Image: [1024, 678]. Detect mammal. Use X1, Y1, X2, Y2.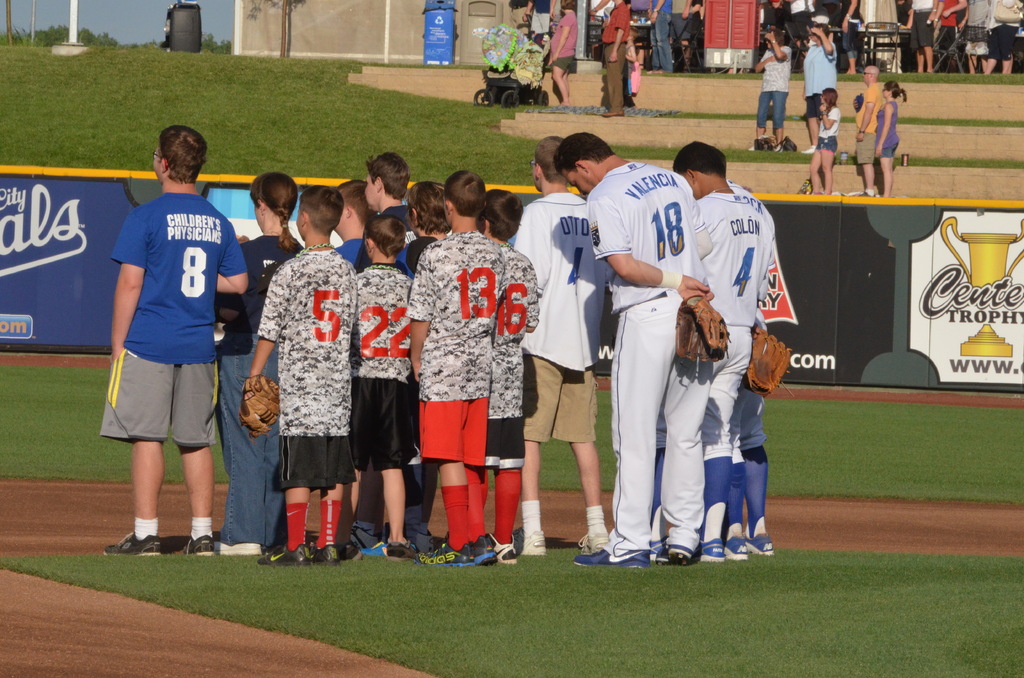
601, 0, 631, 117.
